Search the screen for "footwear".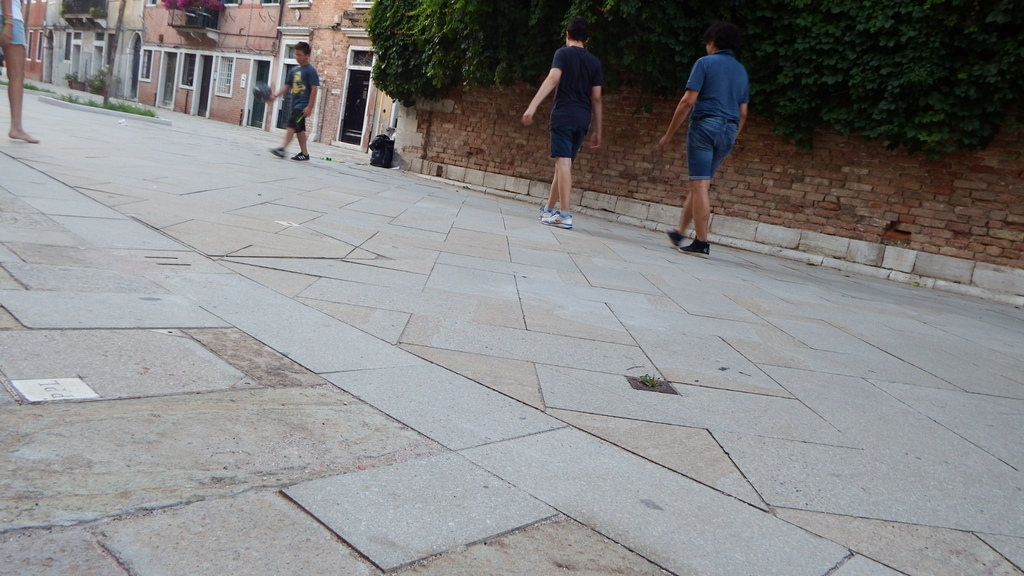
Found at (538, 204, 554, 220).
